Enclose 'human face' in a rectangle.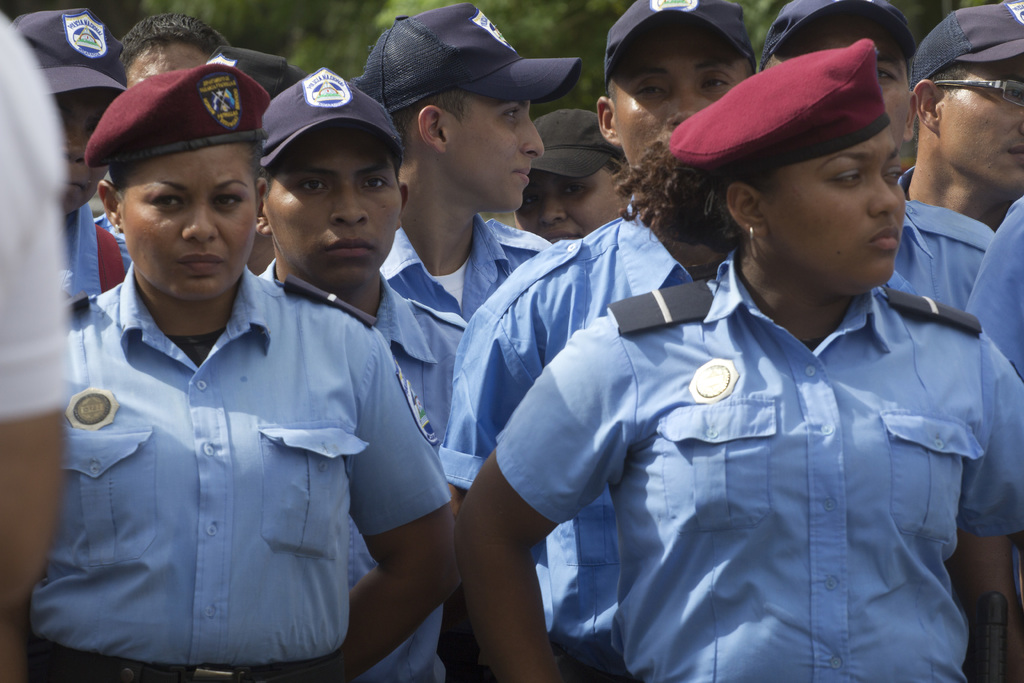
{"left": 769, "top": 125, "right": 909, "bottom": 289}.
